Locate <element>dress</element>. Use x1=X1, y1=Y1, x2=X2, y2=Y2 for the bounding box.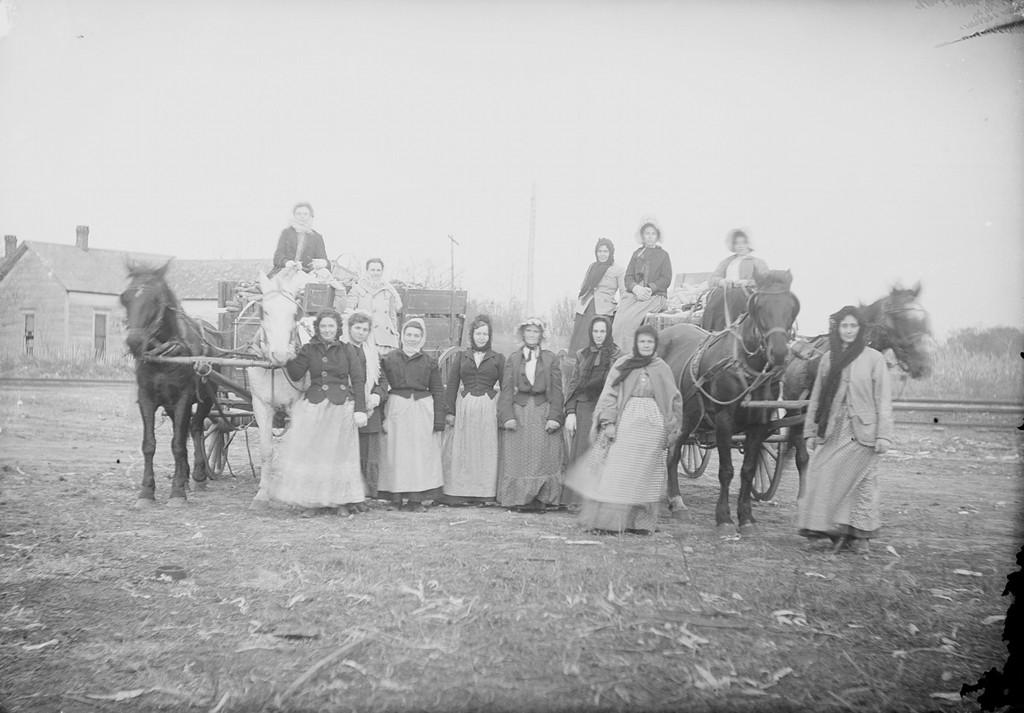
x1=558, y1=297, x2=611, y2=355.
